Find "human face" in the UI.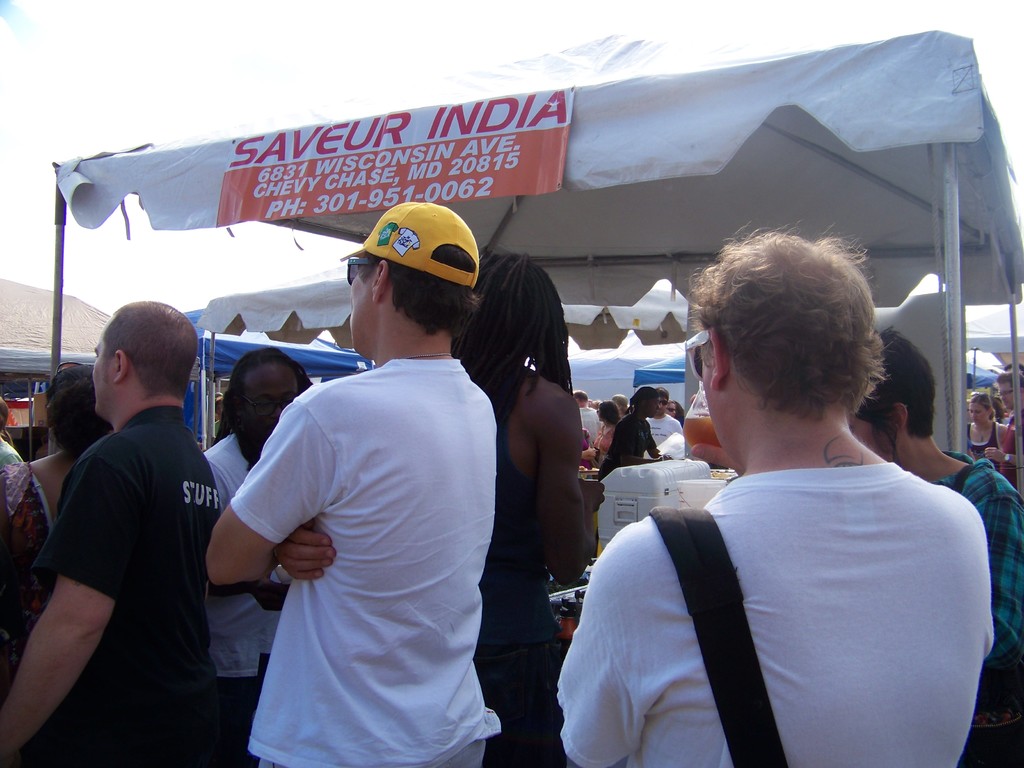
UI element at (x1=239, y1=363, x2=299, y2=456).
